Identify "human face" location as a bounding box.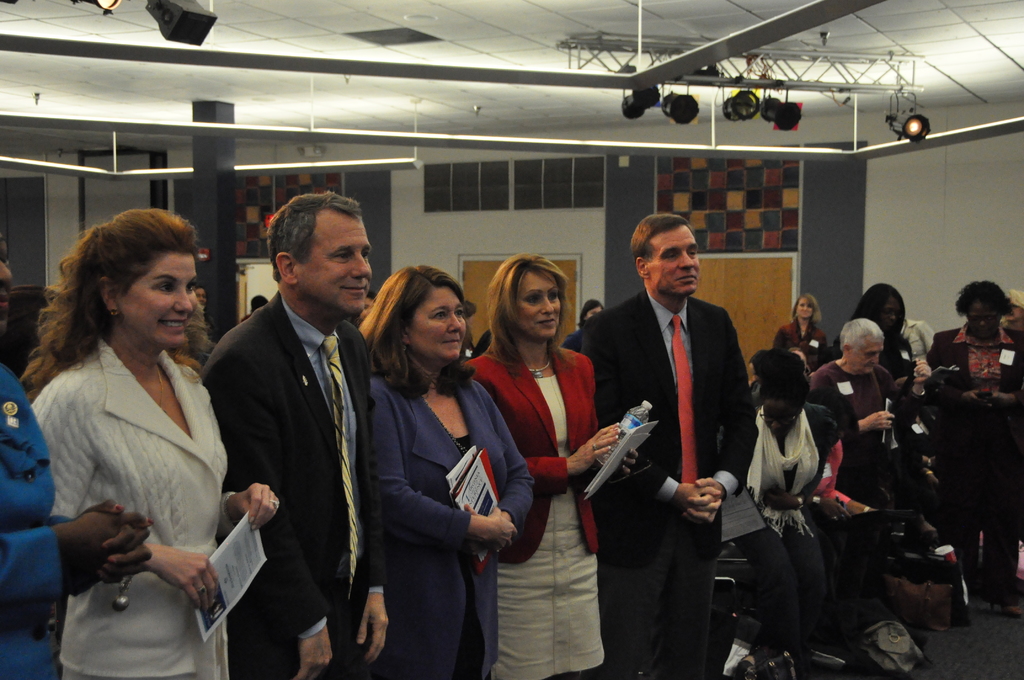
[517,269,559,340].
